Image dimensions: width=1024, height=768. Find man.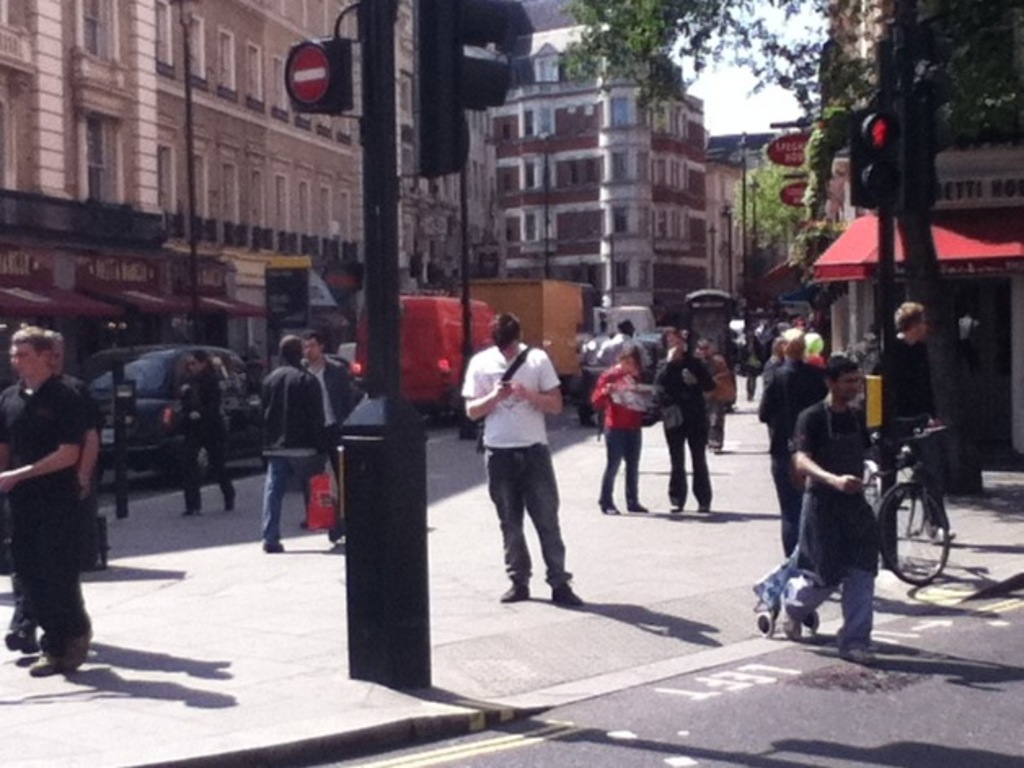
465 326 577 613.
